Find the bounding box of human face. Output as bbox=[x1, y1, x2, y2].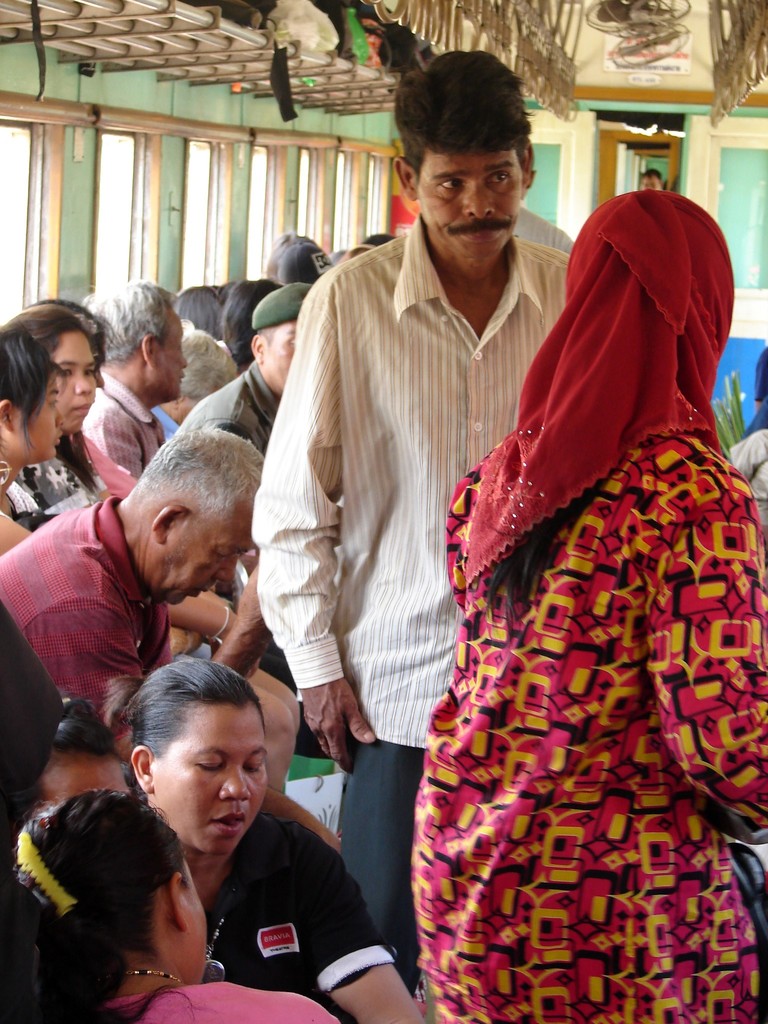
bbox=[255, 324, 292, 385].
